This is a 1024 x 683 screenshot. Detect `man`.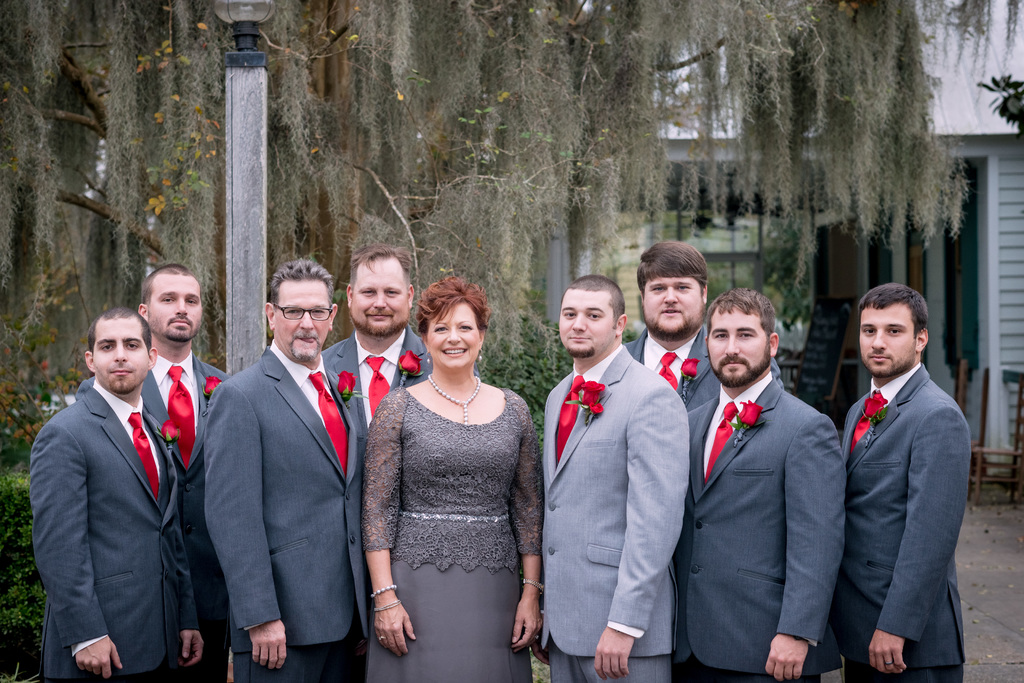
<bbox>532, 276, 685, 682</bbox>.
